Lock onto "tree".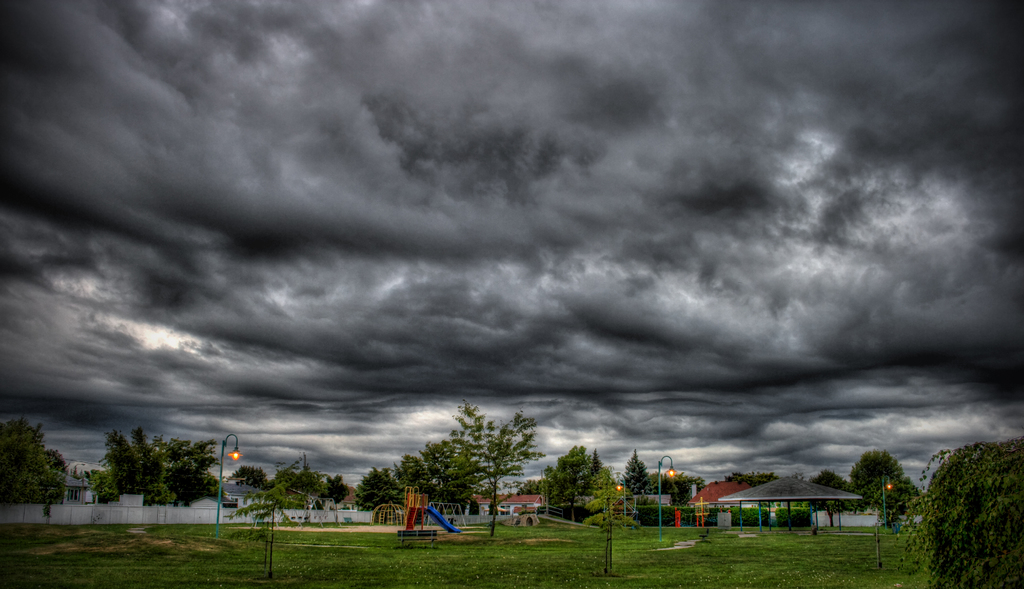
Locked: left=235, top=465, right=265, bottom=490.
